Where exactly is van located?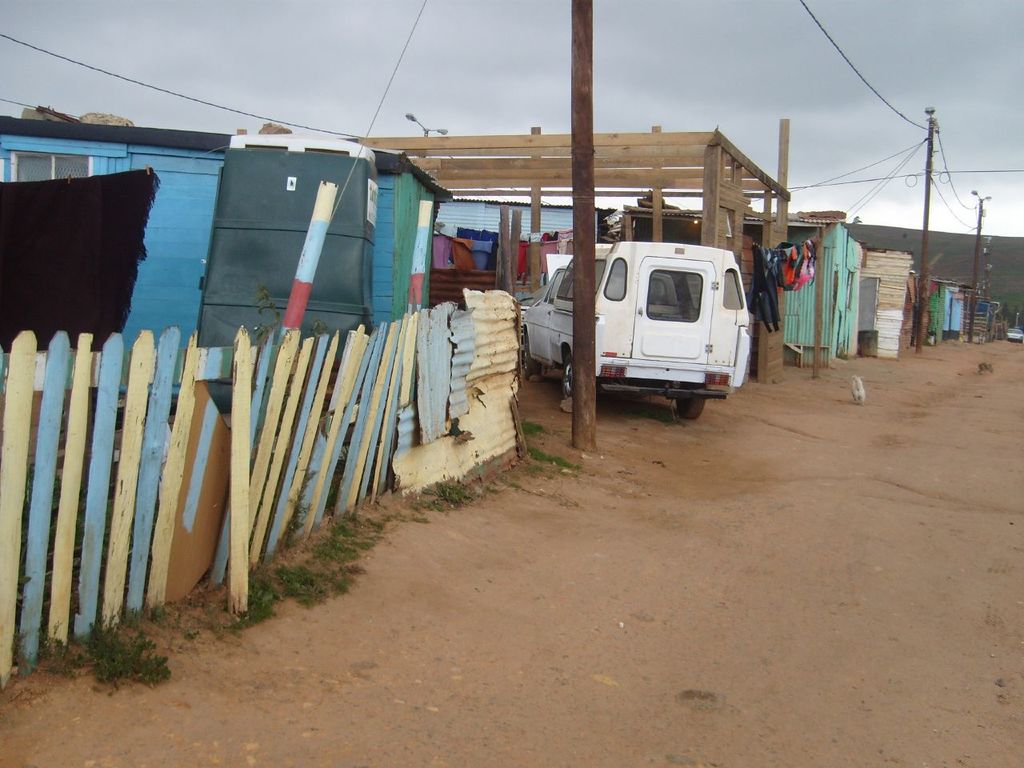
Its bounding box is box(518, 239, 751, 422).
